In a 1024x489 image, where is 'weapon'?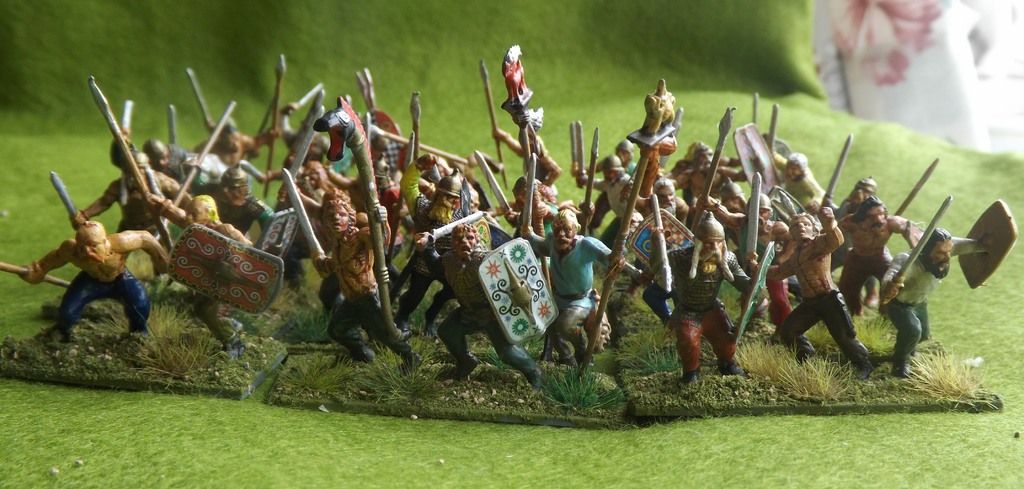
(772, 105, 778, 155).
